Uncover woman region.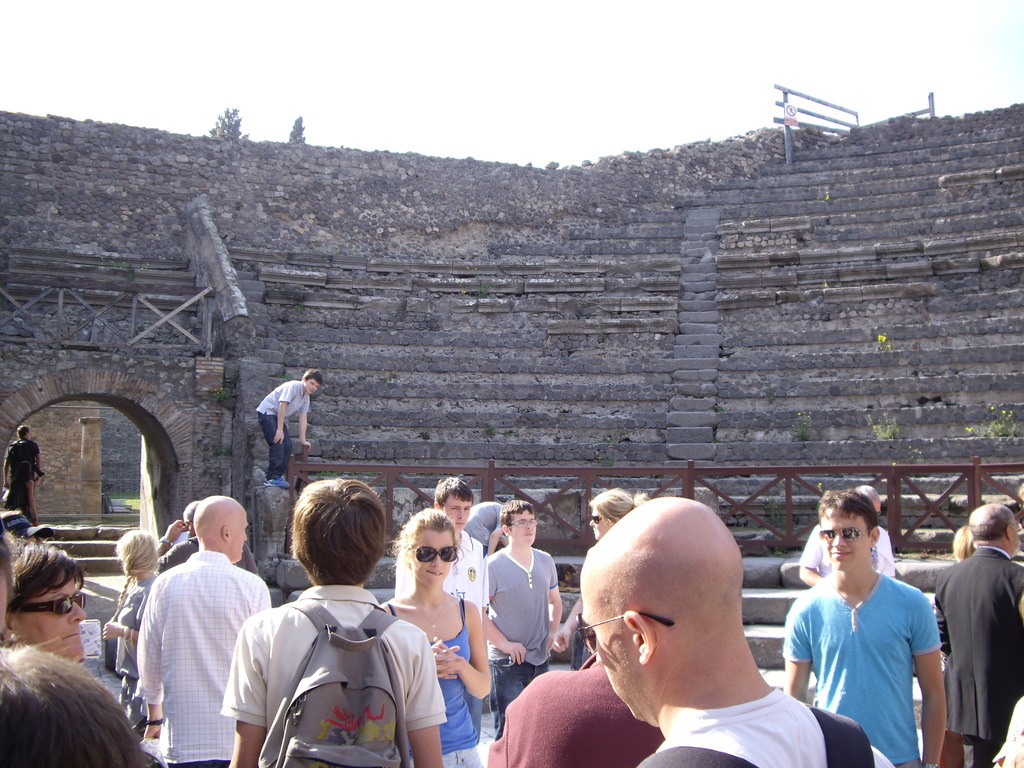
Uncovered: [378,506,490,765].
